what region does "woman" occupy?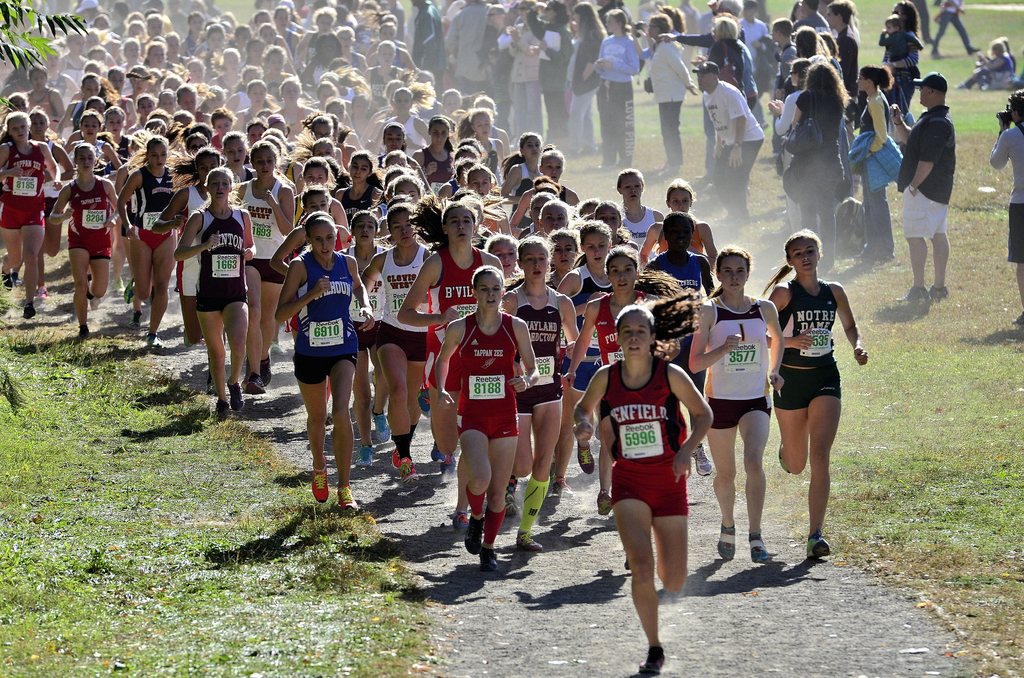
l=396, t=192, r=504, b=468.
